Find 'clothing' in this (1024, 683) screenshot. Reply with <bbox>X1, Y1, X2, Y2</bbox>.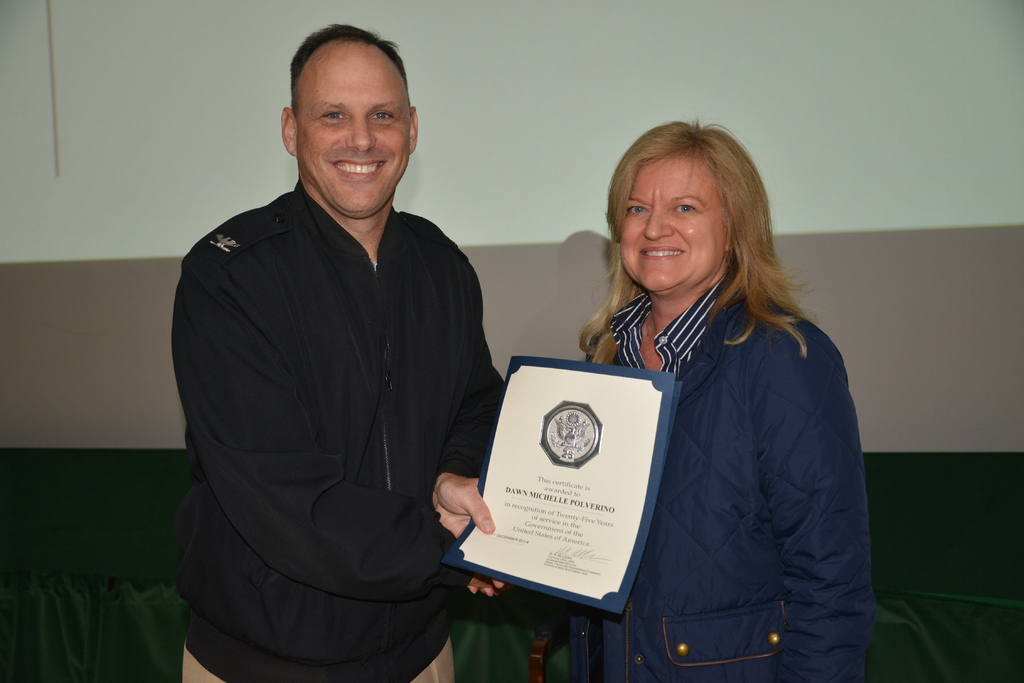
<bbox>163, 136, 513, 682</bbox>.
